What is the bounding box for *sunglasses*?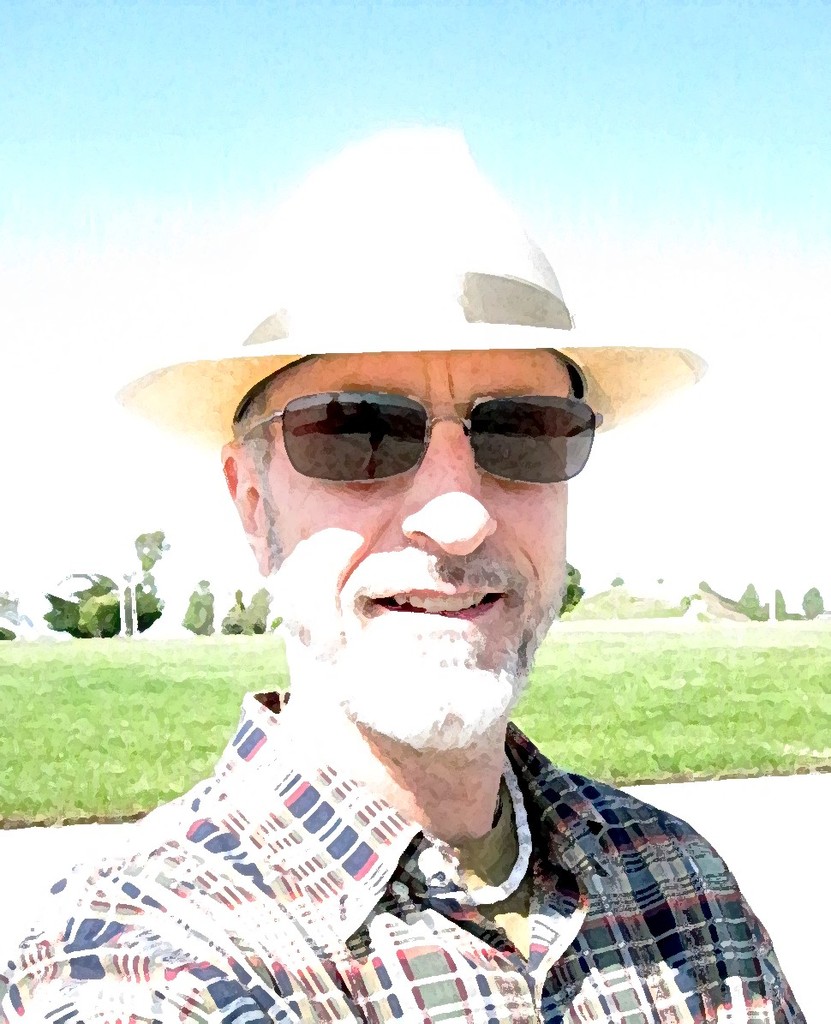
pyautogui.locateOnScreen(238, 395, 603, 483).
